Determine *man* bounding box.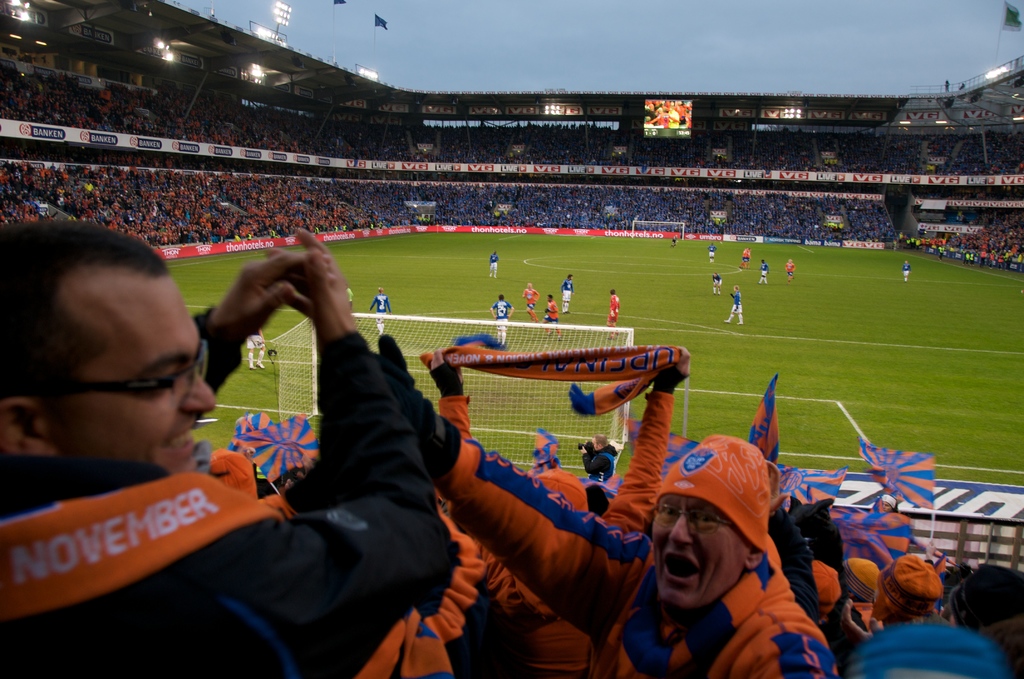
Determined: l=244, t=332, r=268, b=368.
